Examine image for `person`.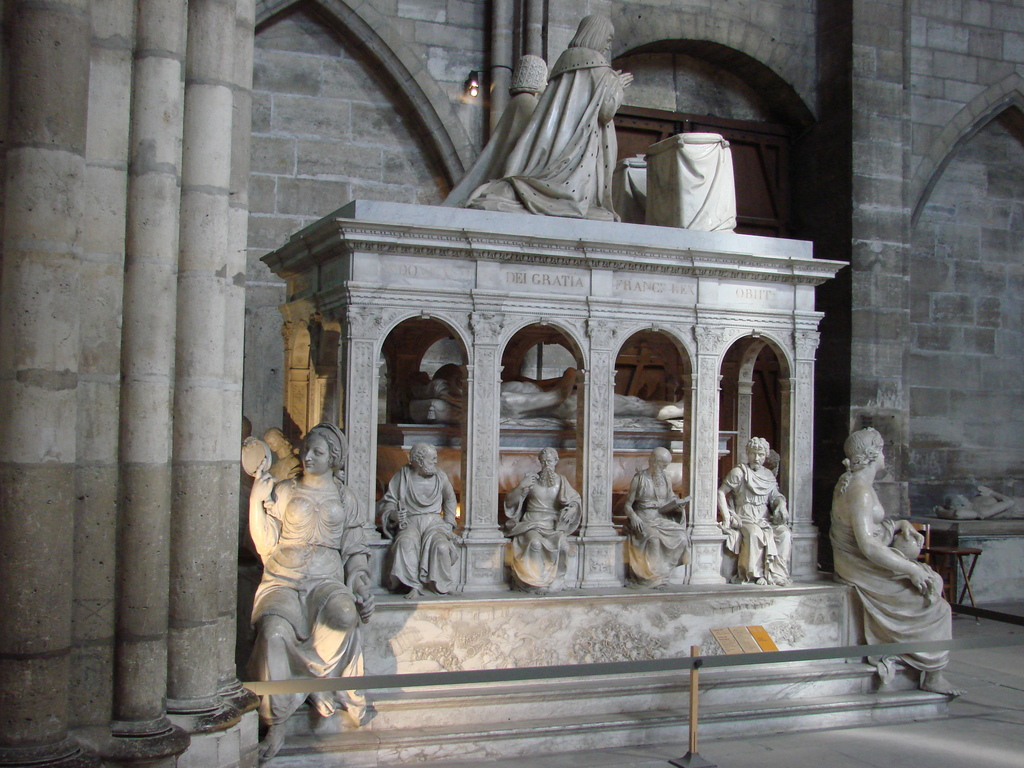
Examination result: rect(251, 425, 374, 720).
